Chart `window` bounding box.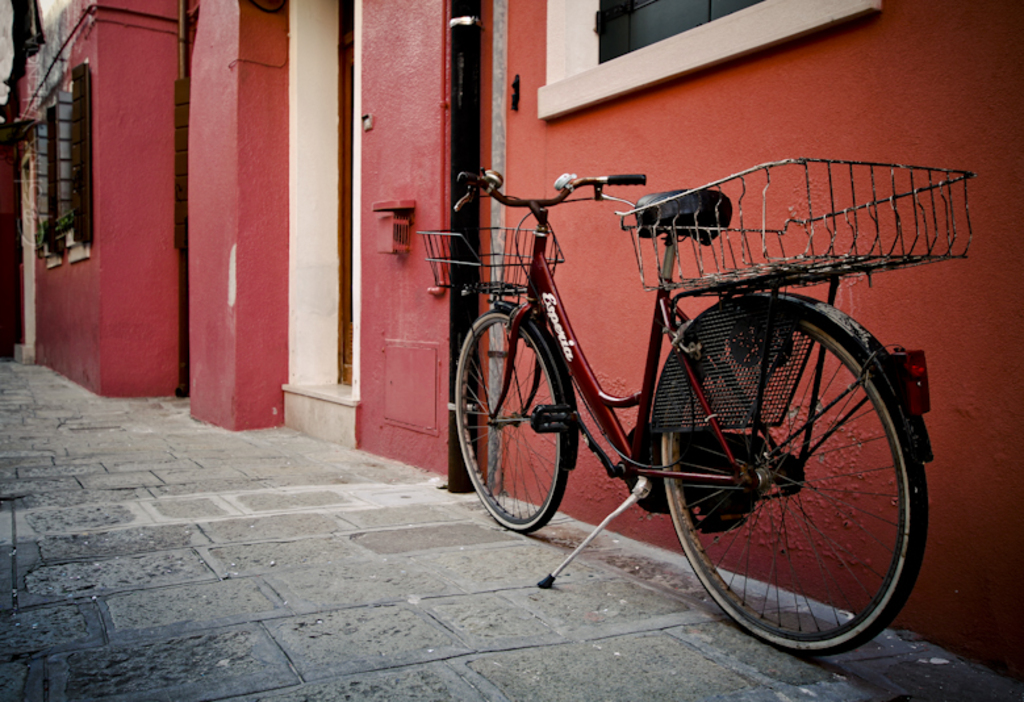
Charted: locate(29, 55, 91, 269).
